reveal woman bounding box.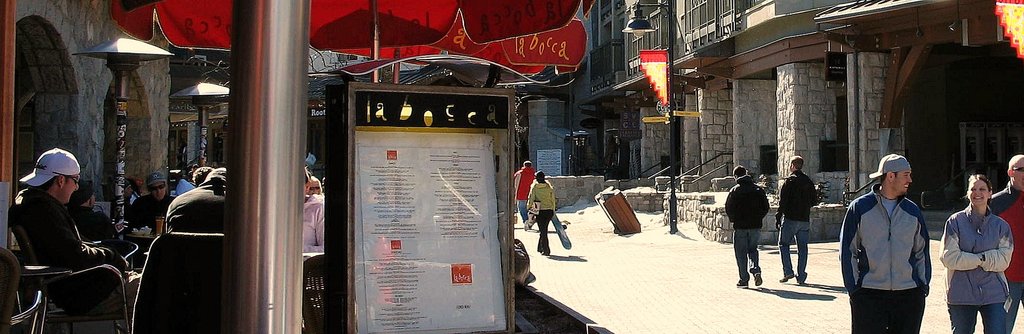
Revealed: rect(937, 173, 1015, 333).
